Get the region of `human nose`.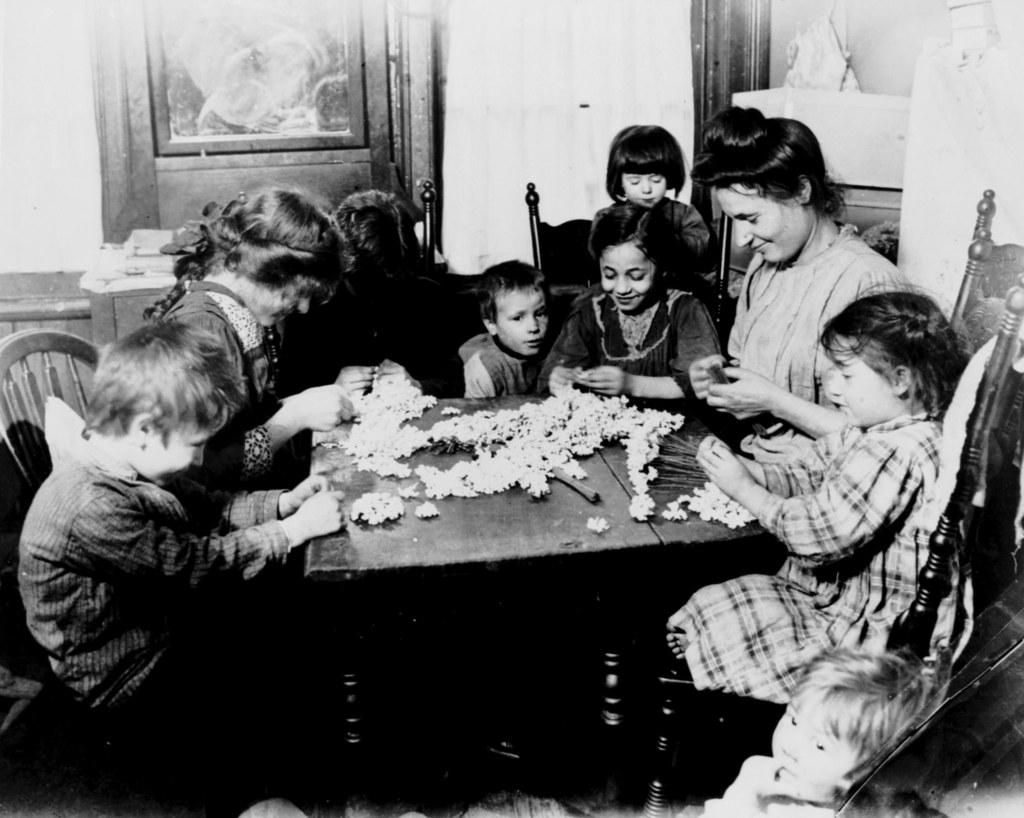
[531, 313, 540, 331].
